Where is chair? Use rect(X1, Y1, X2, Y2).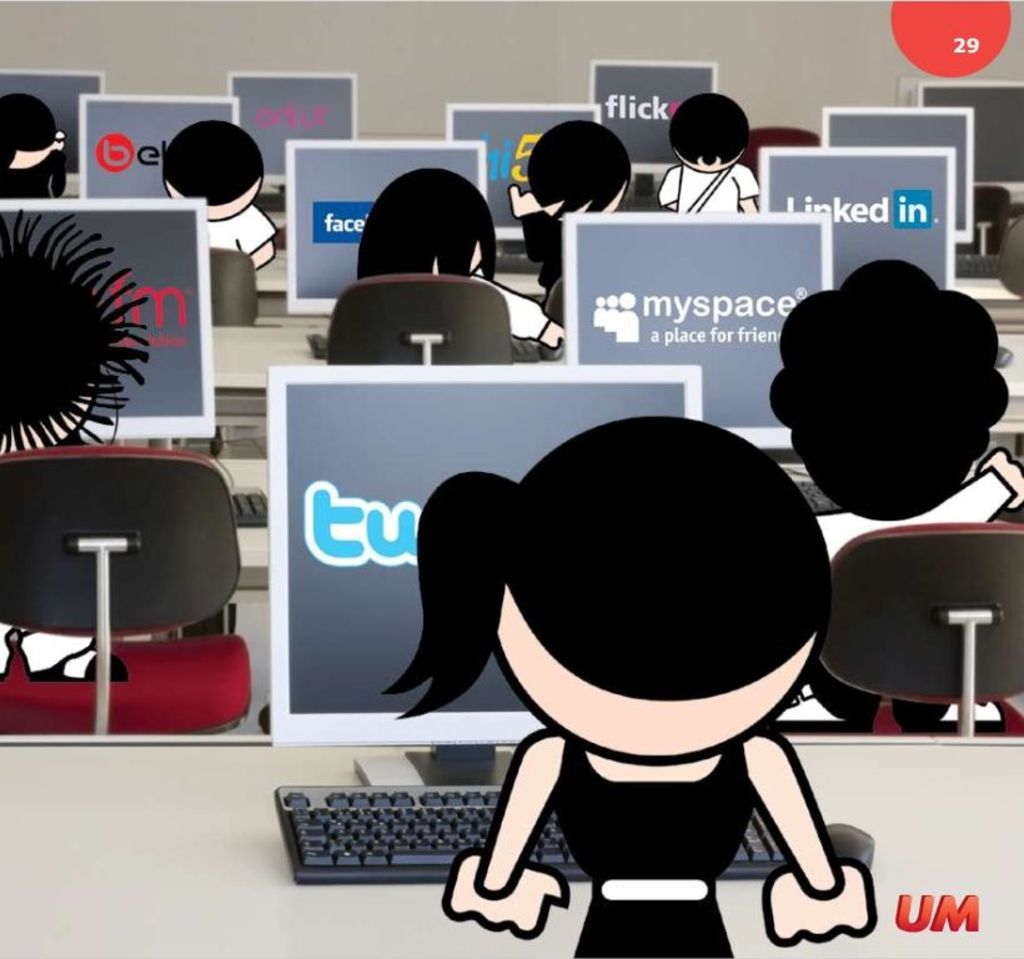
rect(326, 272, 514, 368).
